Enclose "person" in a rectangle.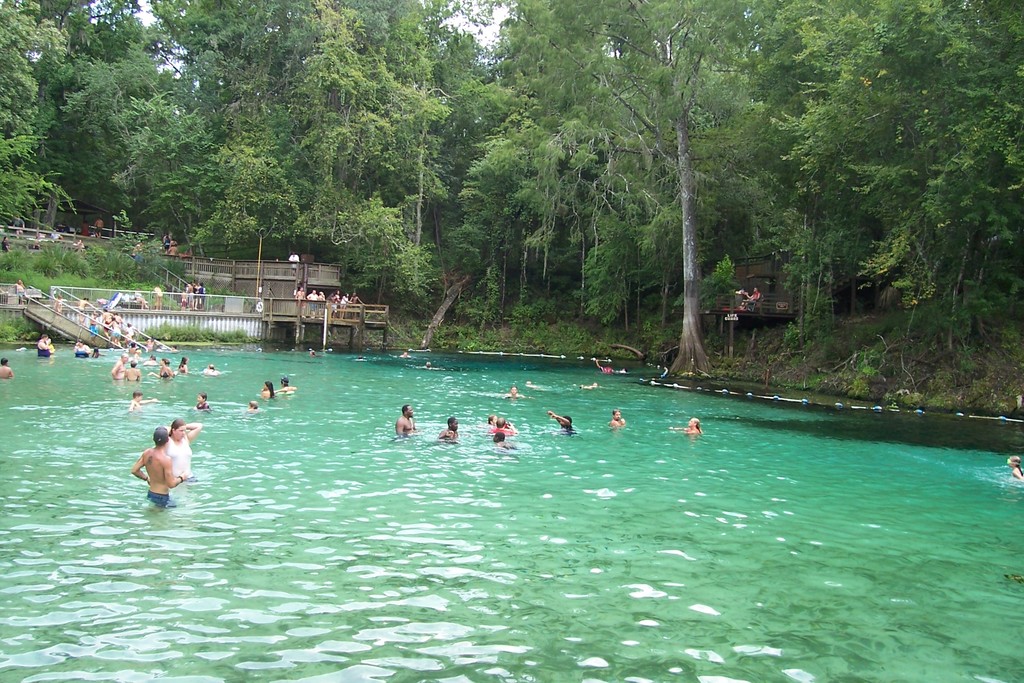
bbox(684, 418, 699, 433).
